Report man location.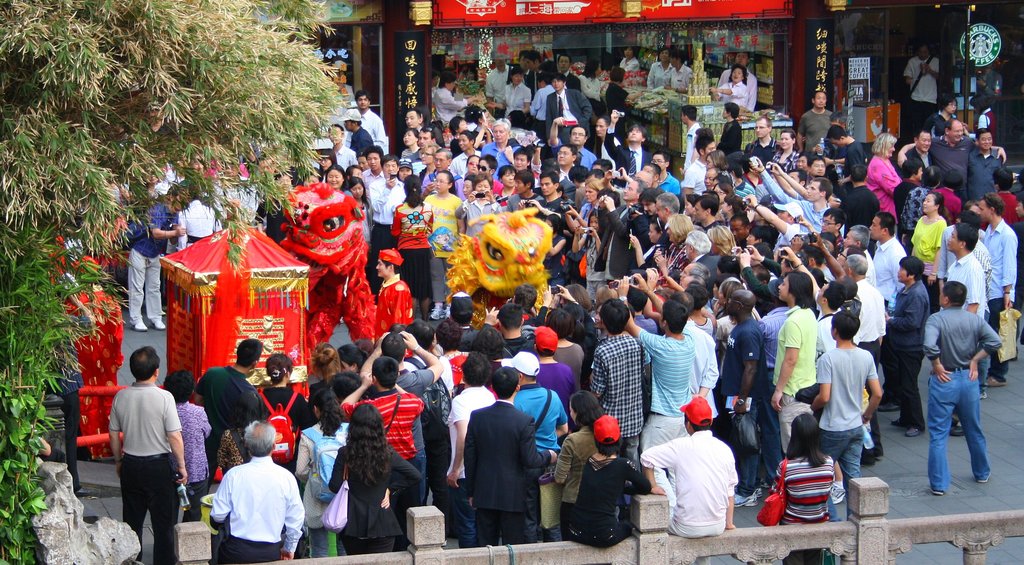
Report: x1=680, y1=102, x2=700, y2=188.
